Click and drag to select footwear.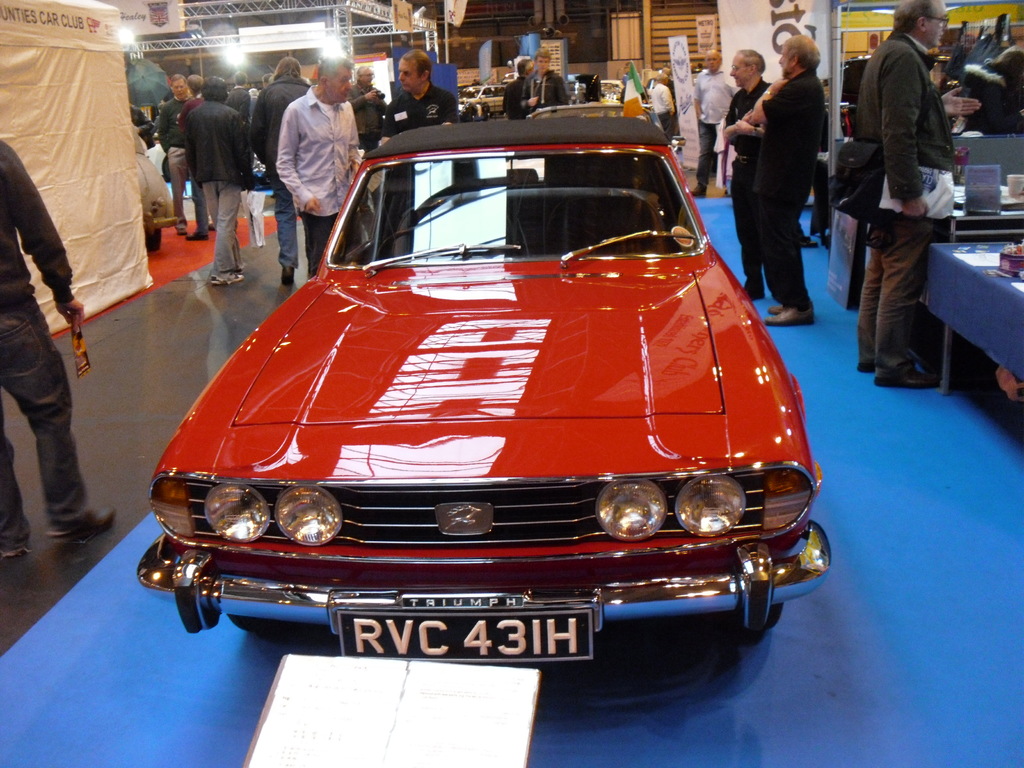
Selection: <bbox>184, 230, 208, 240</bbox>.
